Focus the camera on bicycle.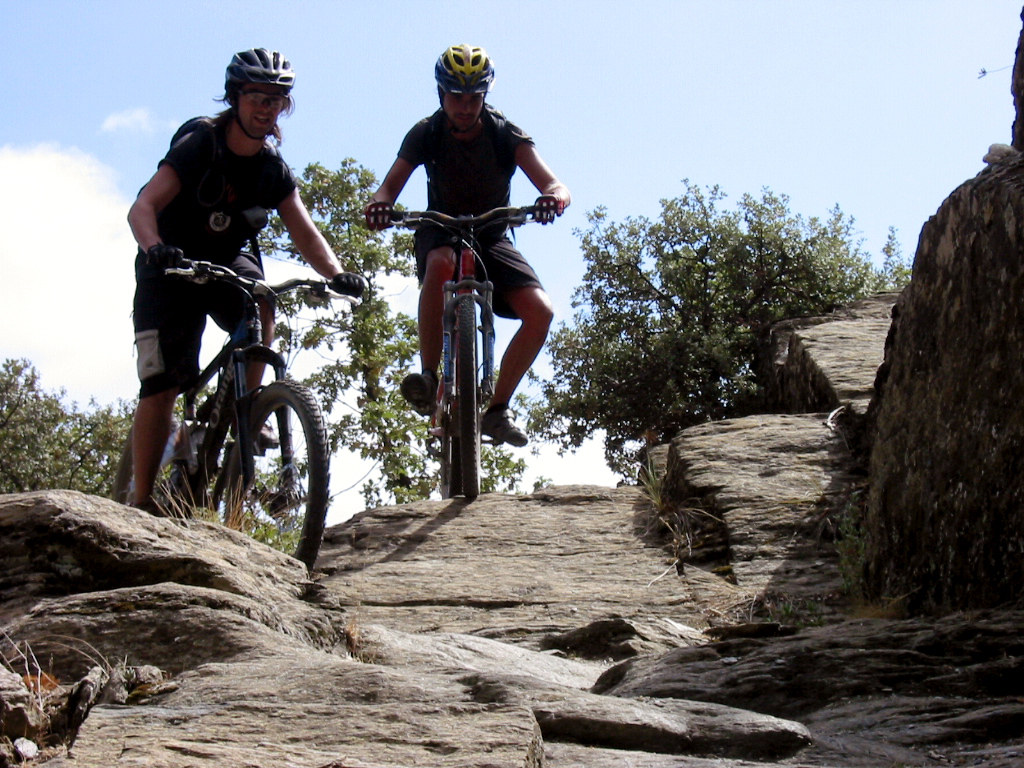
Focus region: crop(115, 253, 369, 583).
